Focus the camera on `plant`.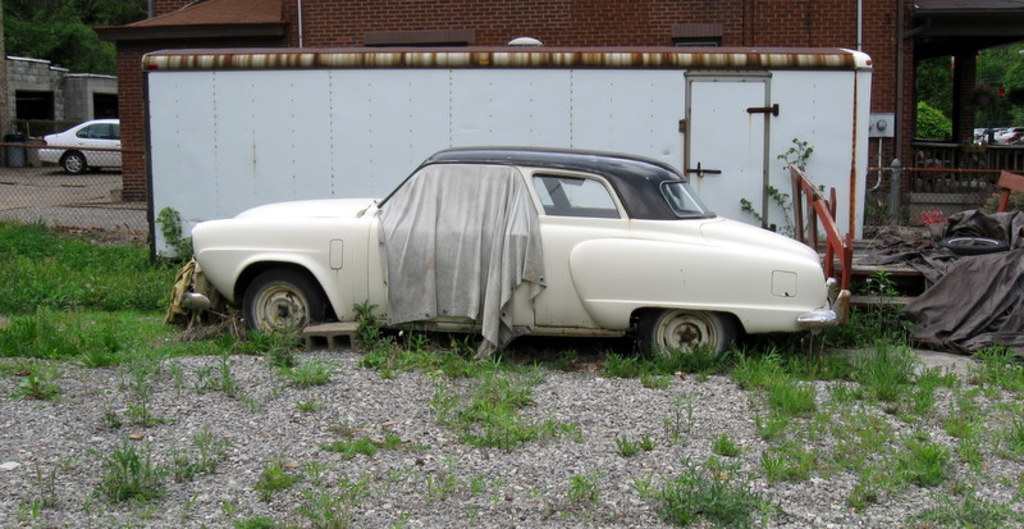
Focus region: box(625, 423, 657, 461).
